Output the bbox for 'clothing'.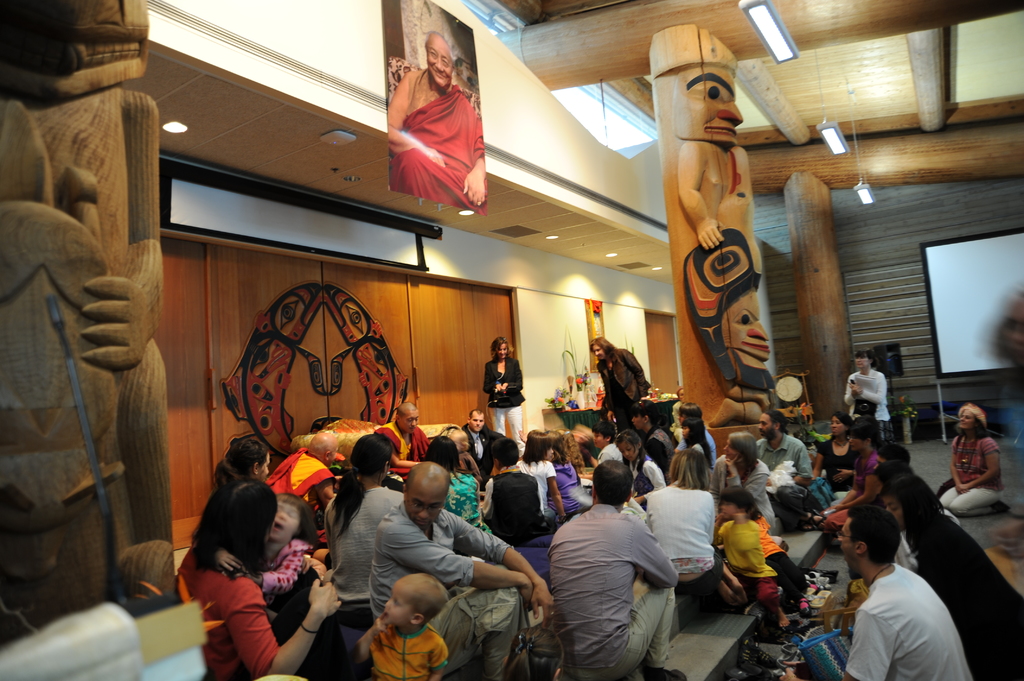
select_region(848, 368, 905, 426).
